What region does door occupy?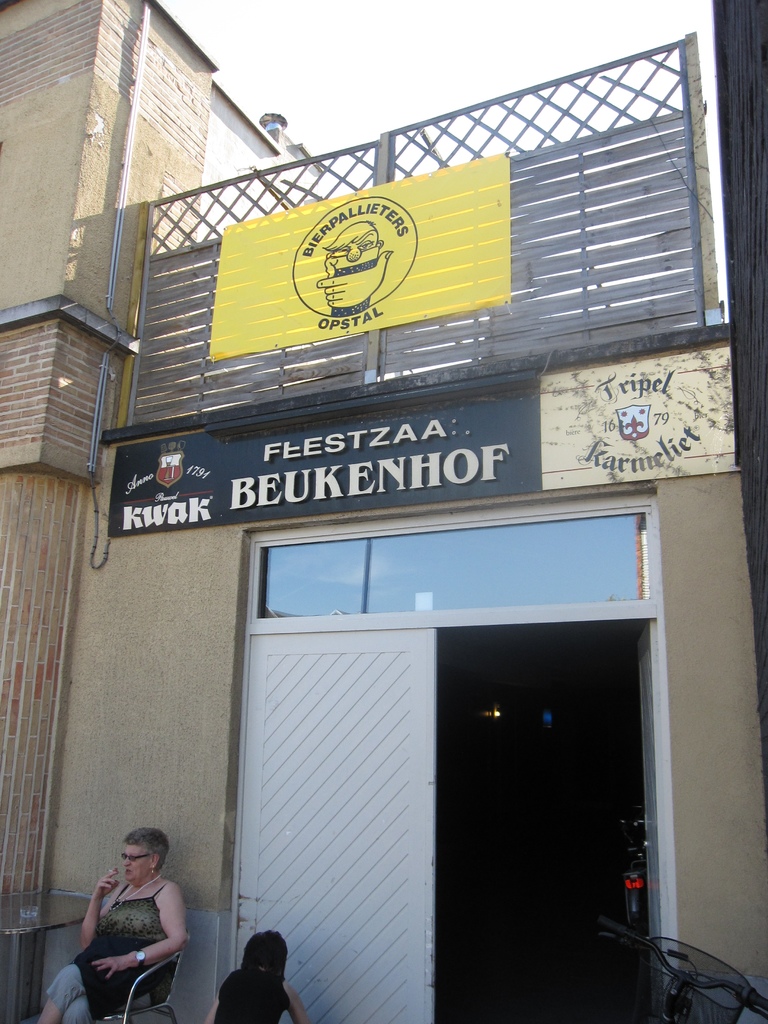
636 620 660 1023.
